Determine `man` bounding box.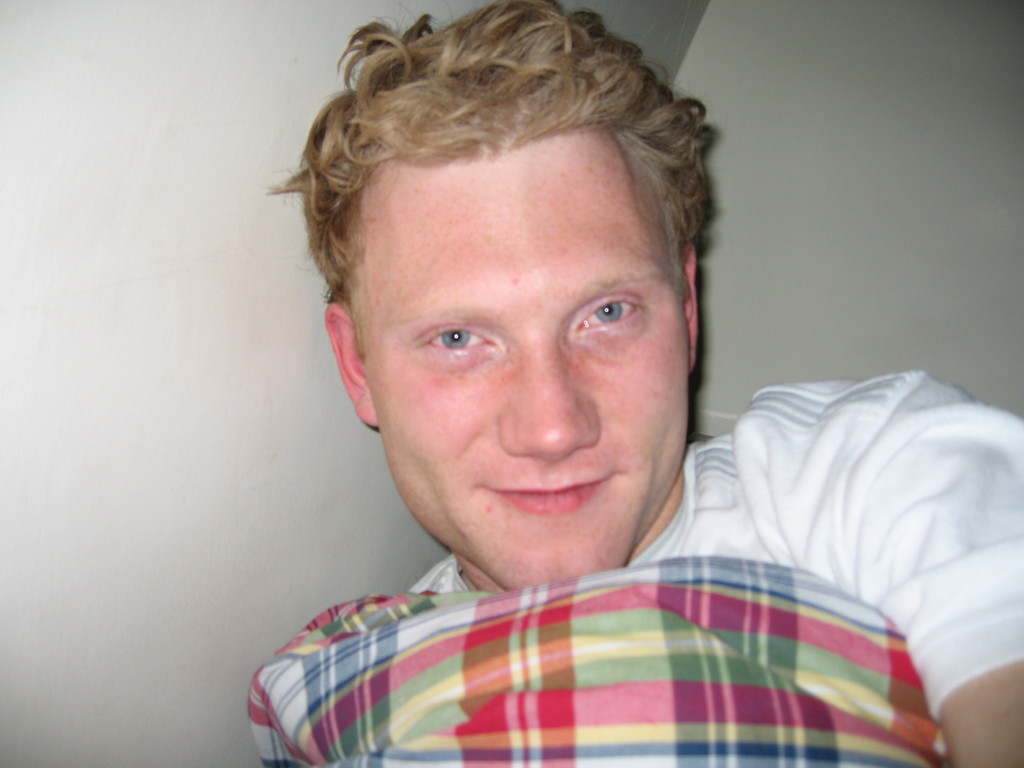
Determined: 261 1 1023 767.
